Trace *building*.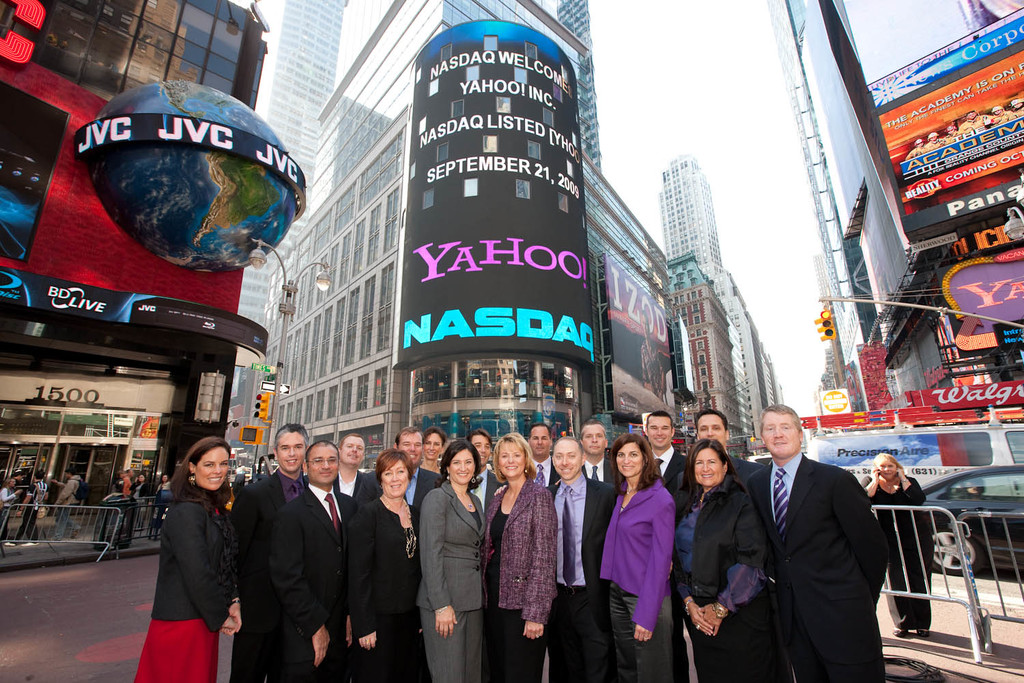
Traced to (left=0, top=0, right=264, bottom=552).
